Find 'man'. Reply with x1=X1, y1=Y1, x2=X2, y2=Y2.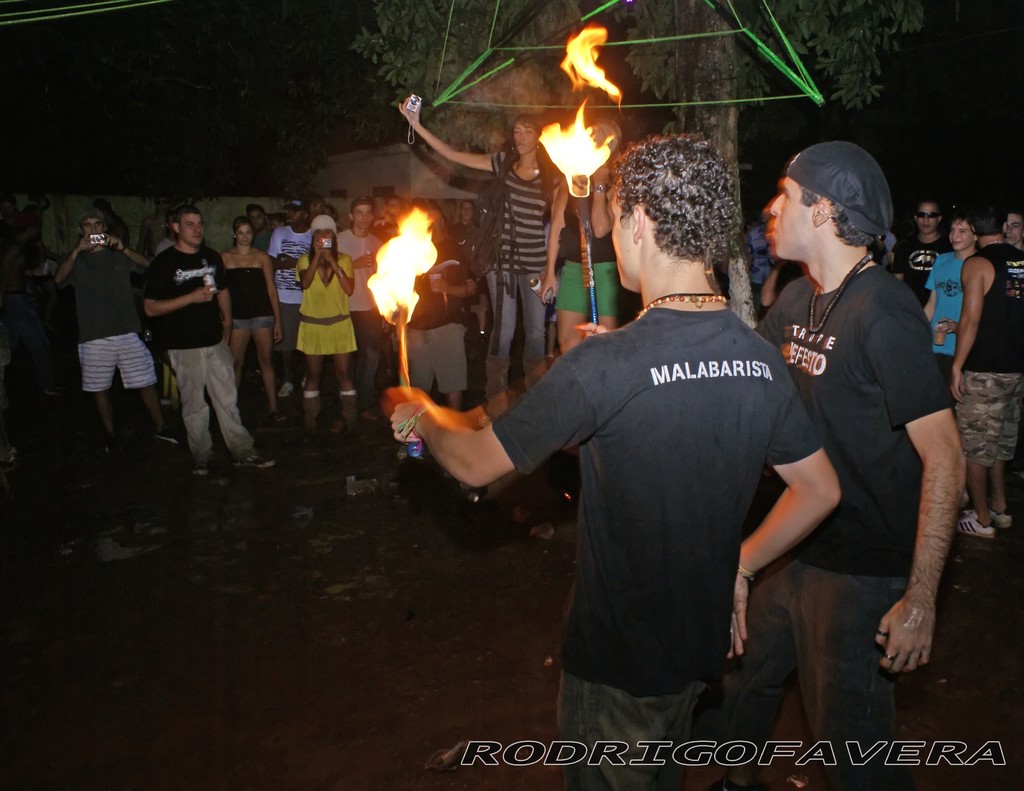
x1=447, y1=197, x2=487, y2=347.
